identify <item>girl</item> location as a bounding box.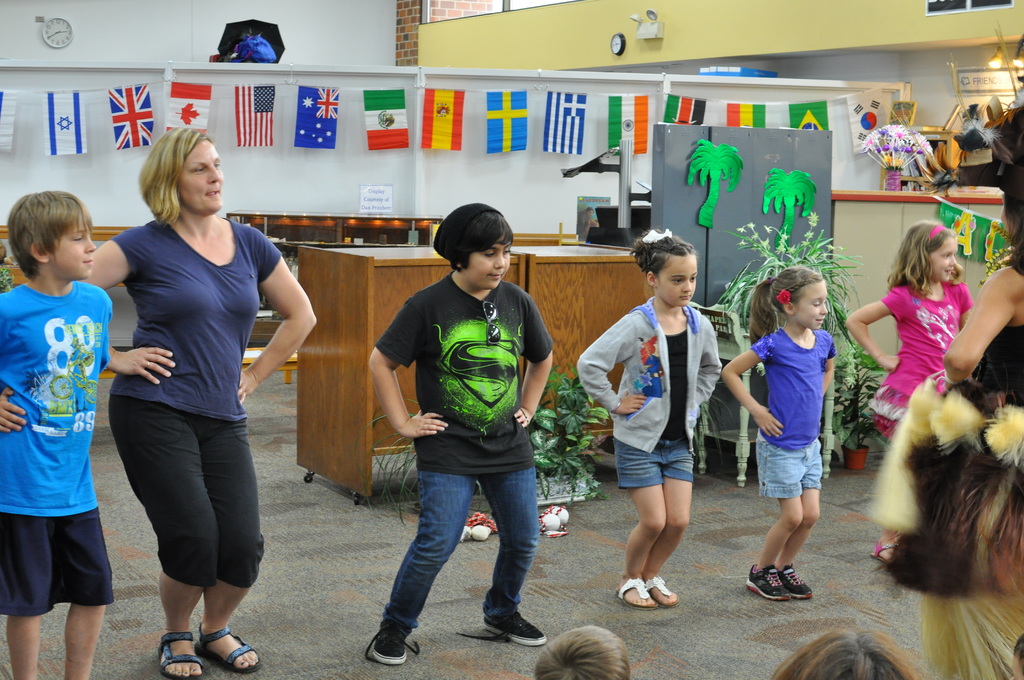
bbox=[719, 268, 836, 603].
